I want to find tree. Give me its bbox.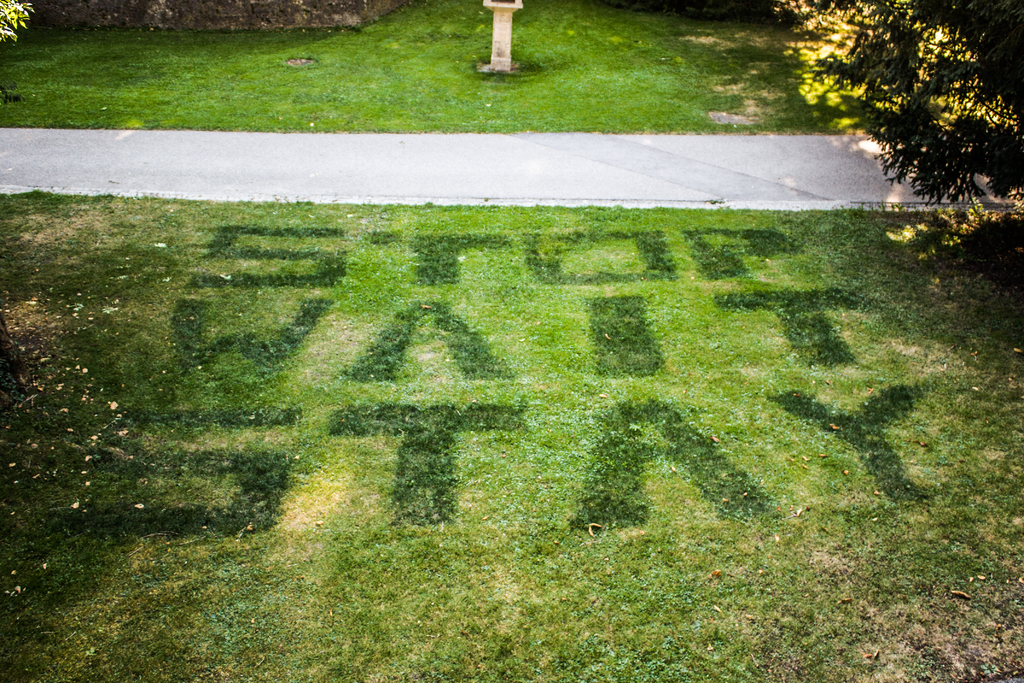
<box>817,0,1023,213</box>.
